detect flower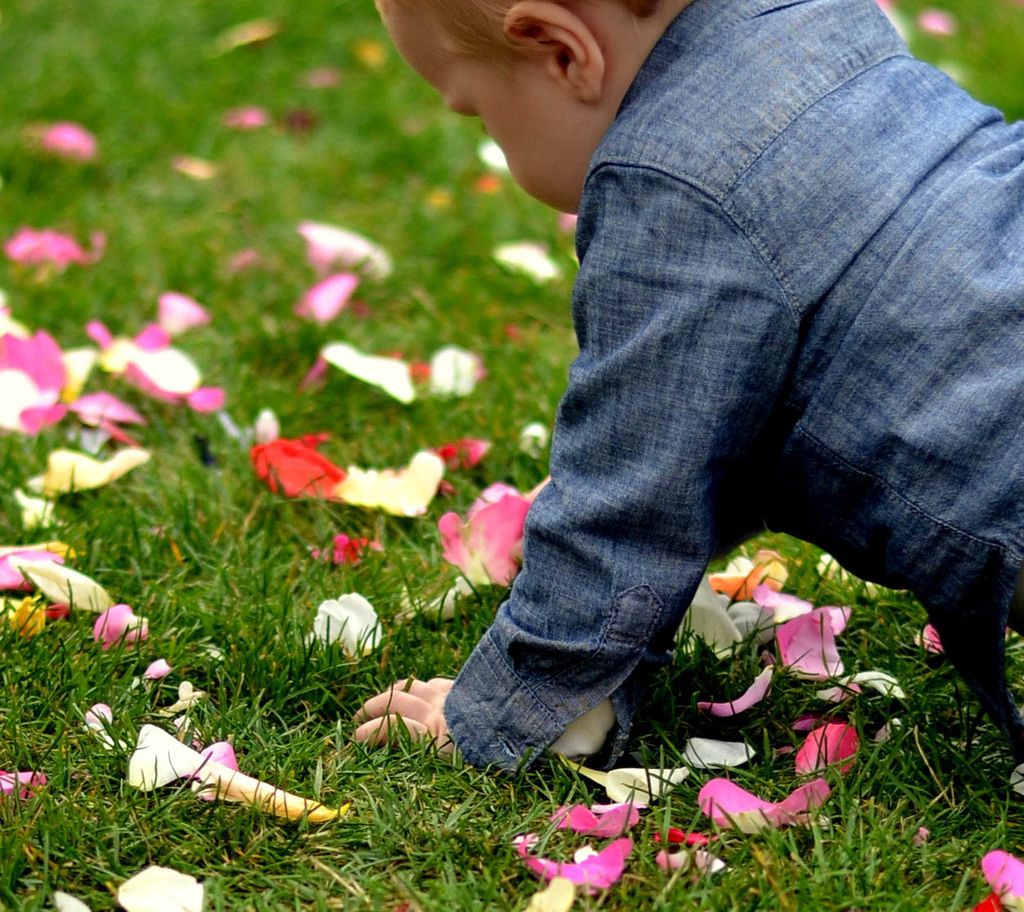
x1=16 y1=555 x2=118 y2=619
